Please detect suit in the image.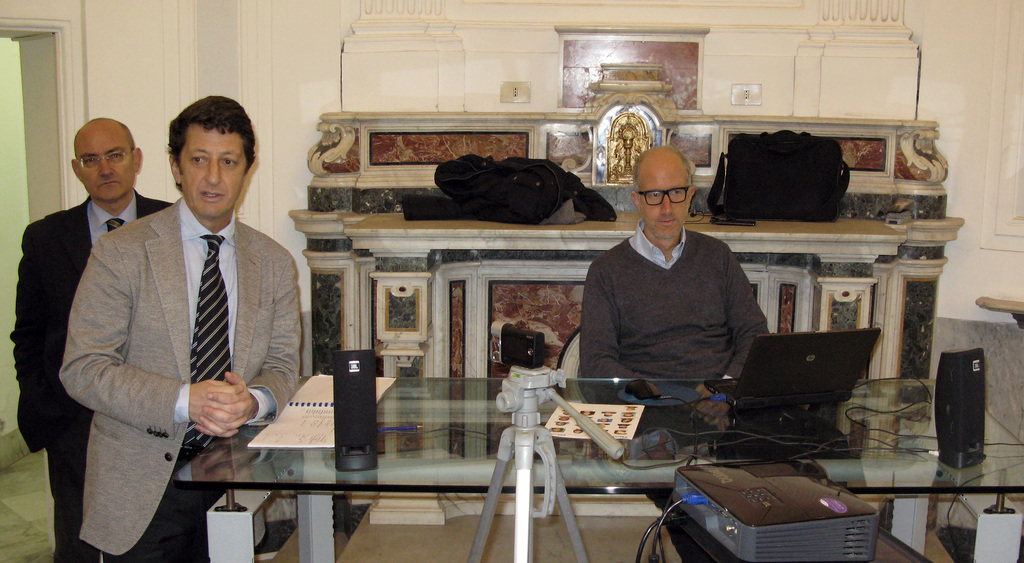
(left=108, top=134, right=283, bottom=498).
